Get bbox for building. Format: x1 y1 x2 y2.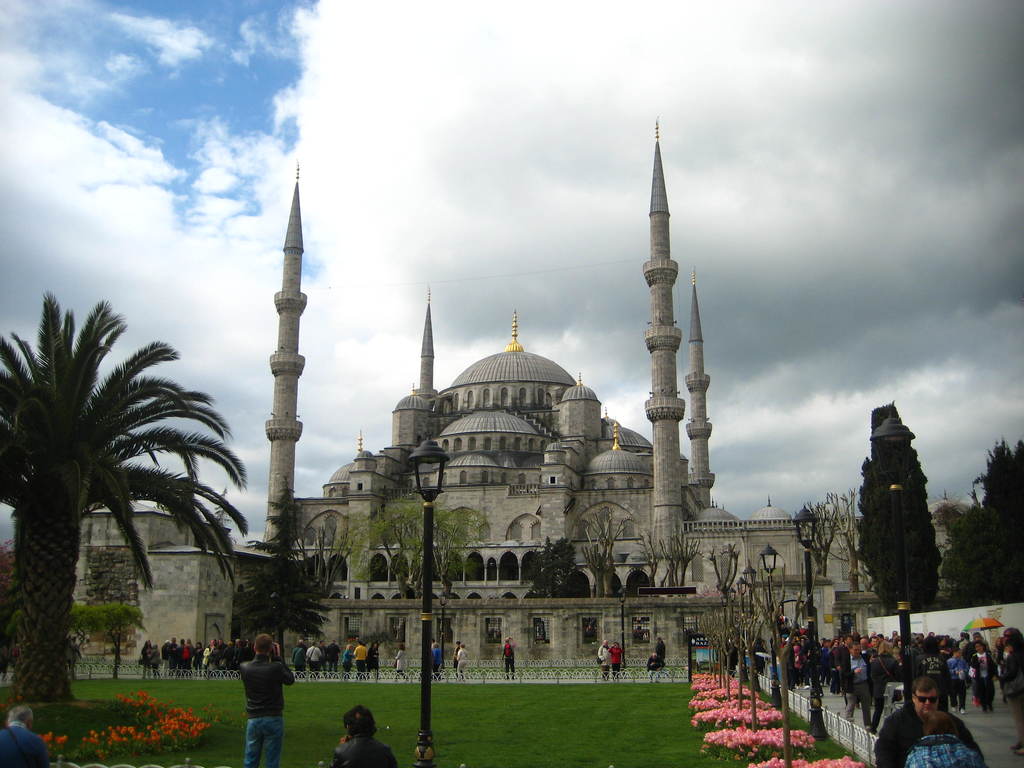
68 124 977 675.
